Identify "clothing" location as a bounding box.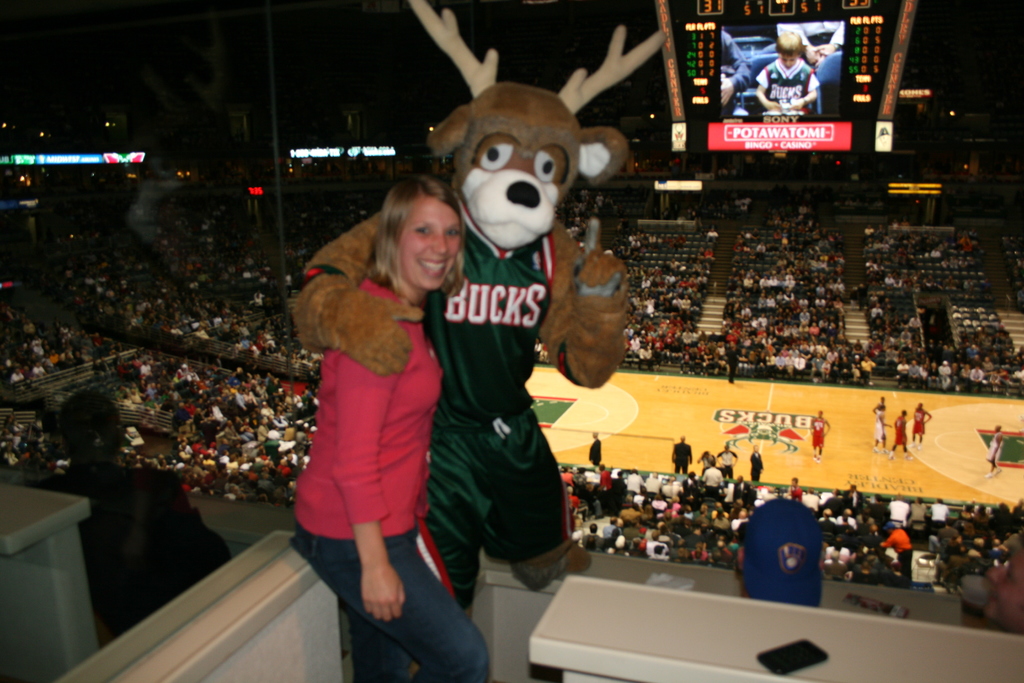
<box>873,407,882,442</box>.
